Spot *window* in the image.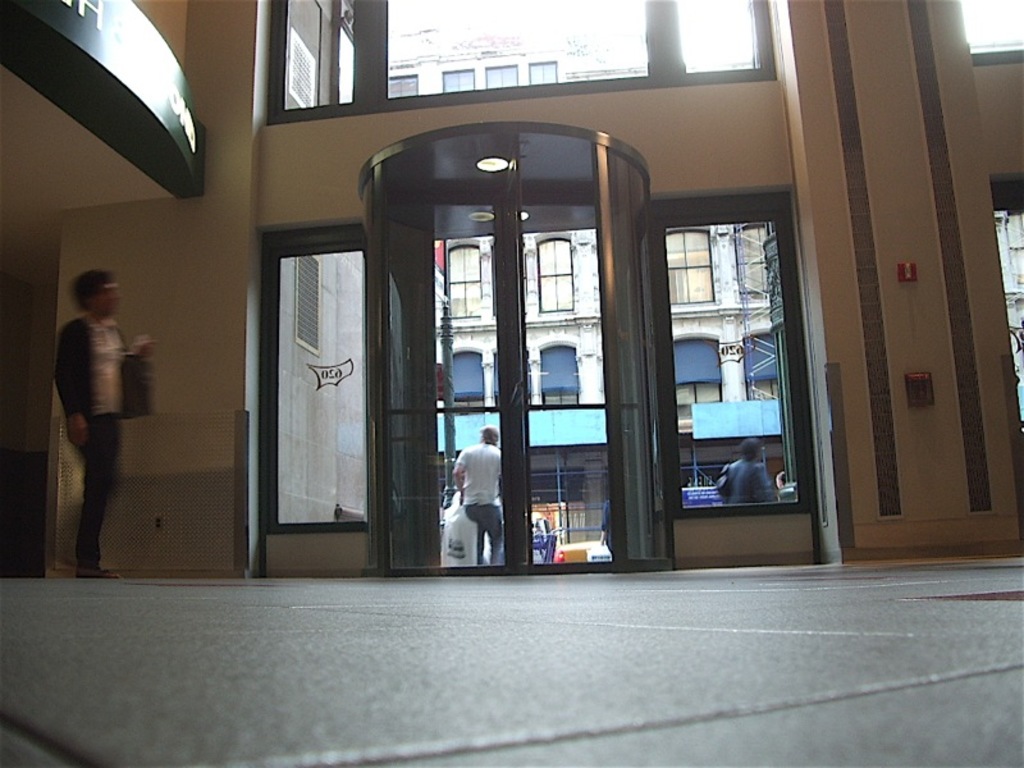
*window* found at detection(381, 73, 422, 101).
